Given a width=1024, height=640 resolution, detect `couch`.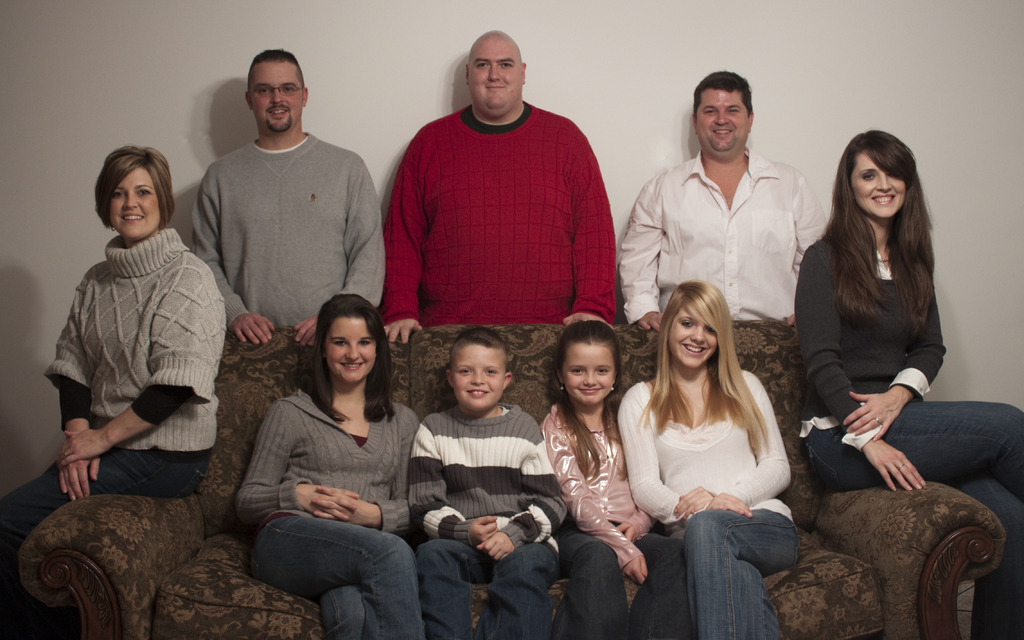
region(0, 233, 1020, 614).
